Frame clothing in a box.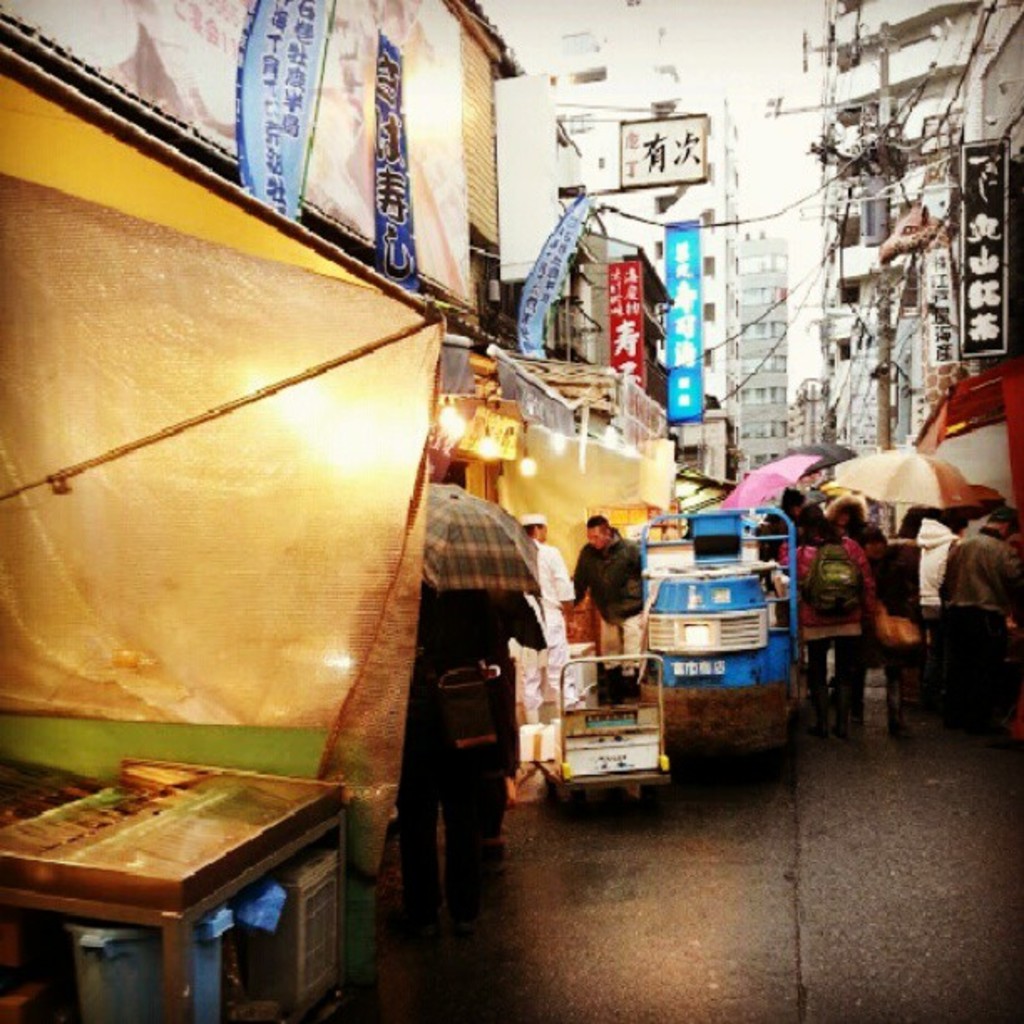
l=509, t=530, r=581, b=716.
